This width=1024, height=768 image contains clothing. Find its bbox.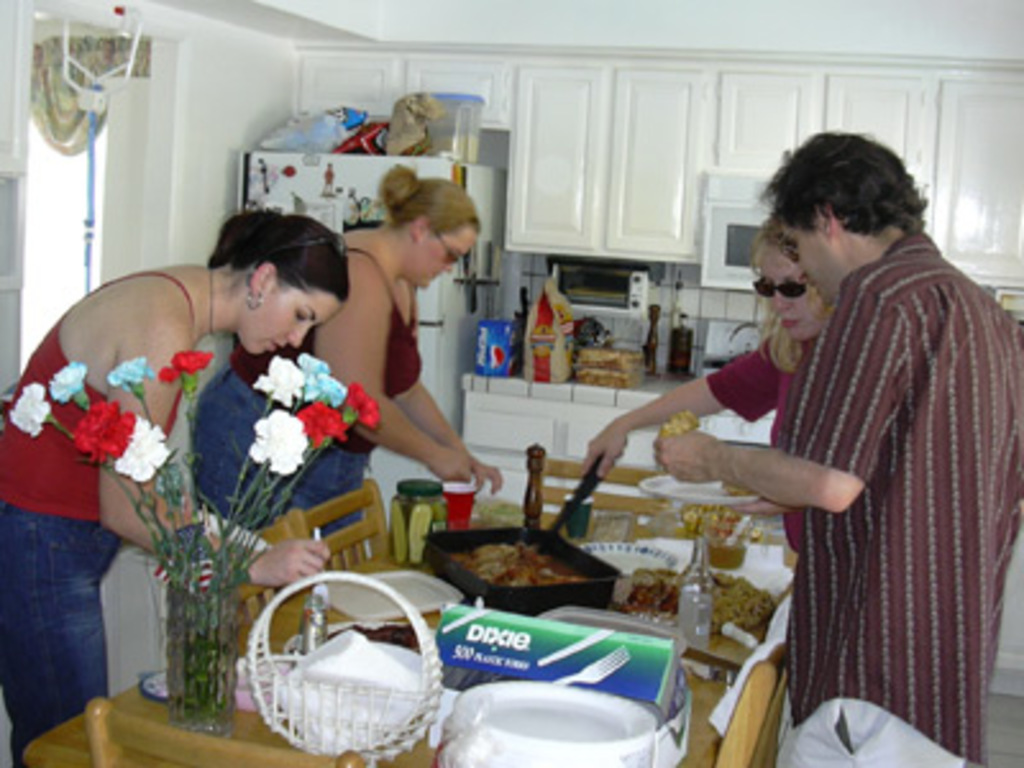
(x1=192, y1=236, x2=425, y2=553).
